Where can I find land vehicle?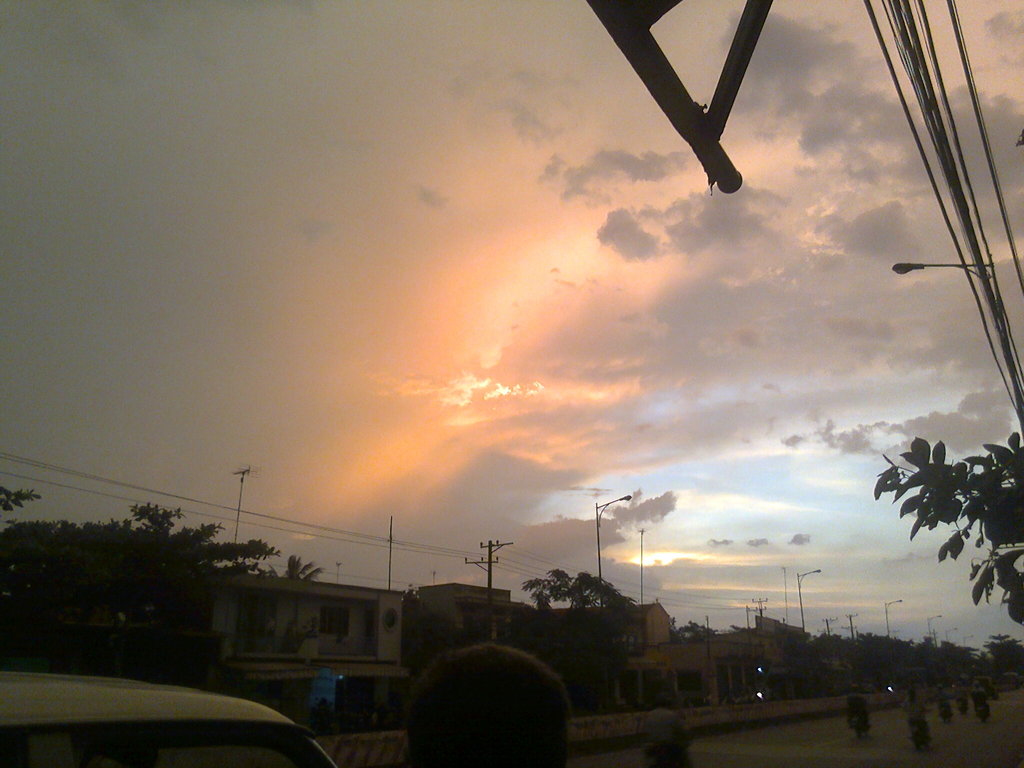
You can find it at crop(940, 699, 946, 720).
